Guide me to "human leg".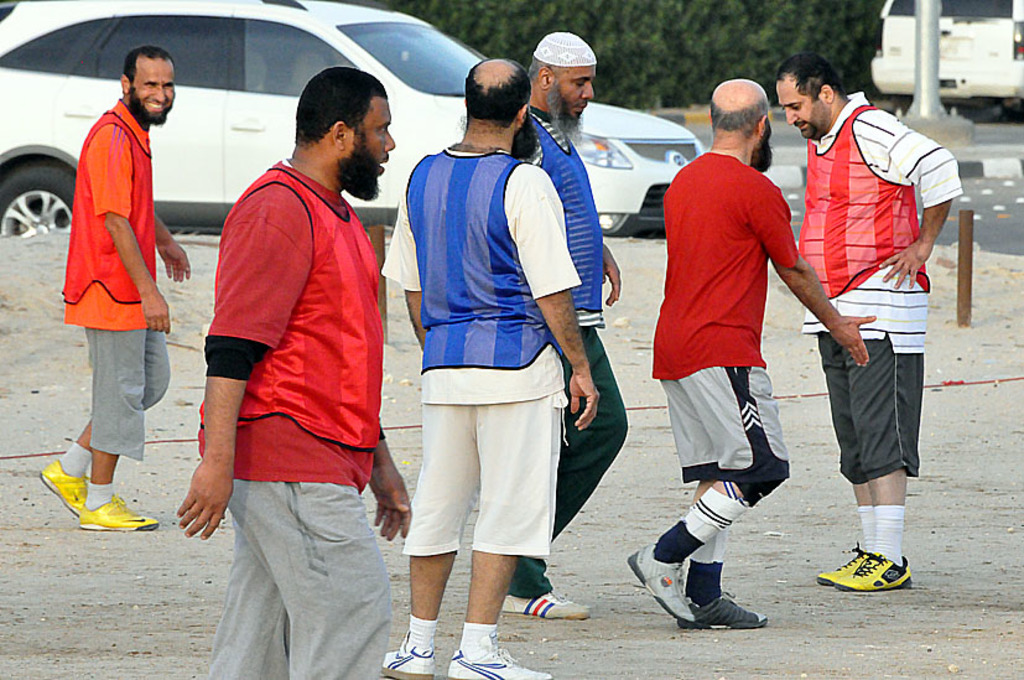
Guidance: <bbox>454, 412, 549, 679</bbox>.
